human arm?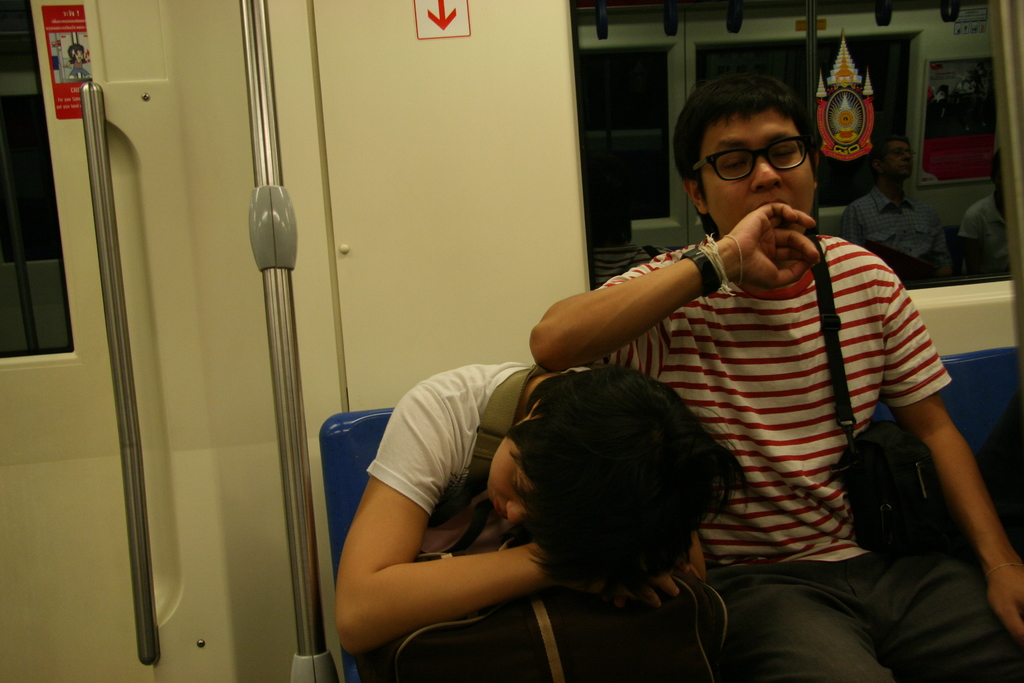
[left=856, top=258, right=1023, bottom=654]
